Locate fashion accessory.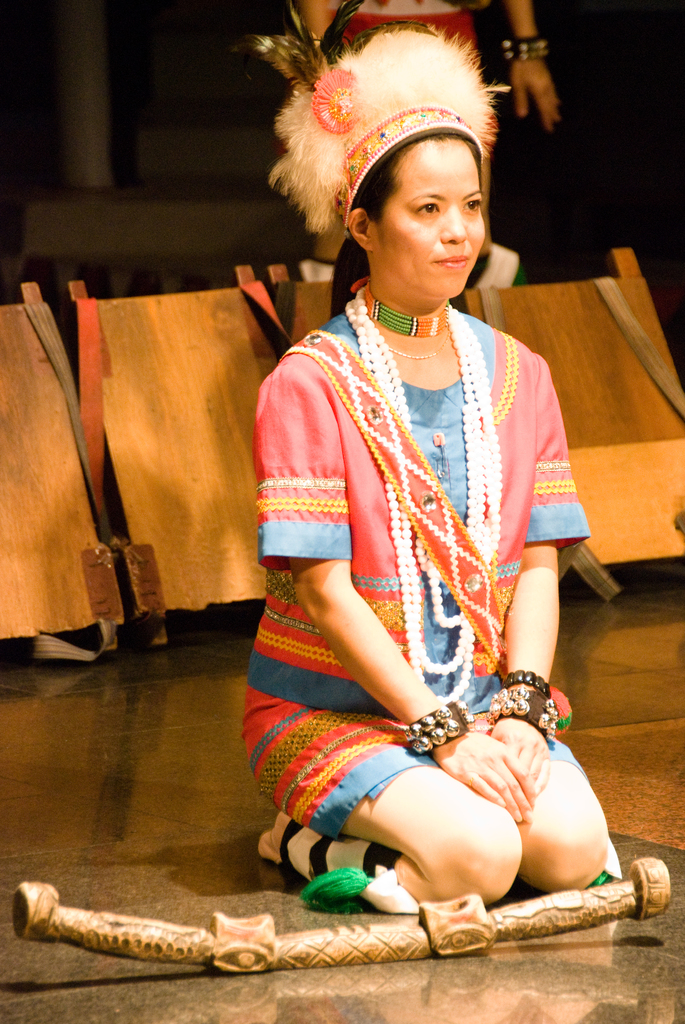
Bounding box: 265, 2, 496, 224.
